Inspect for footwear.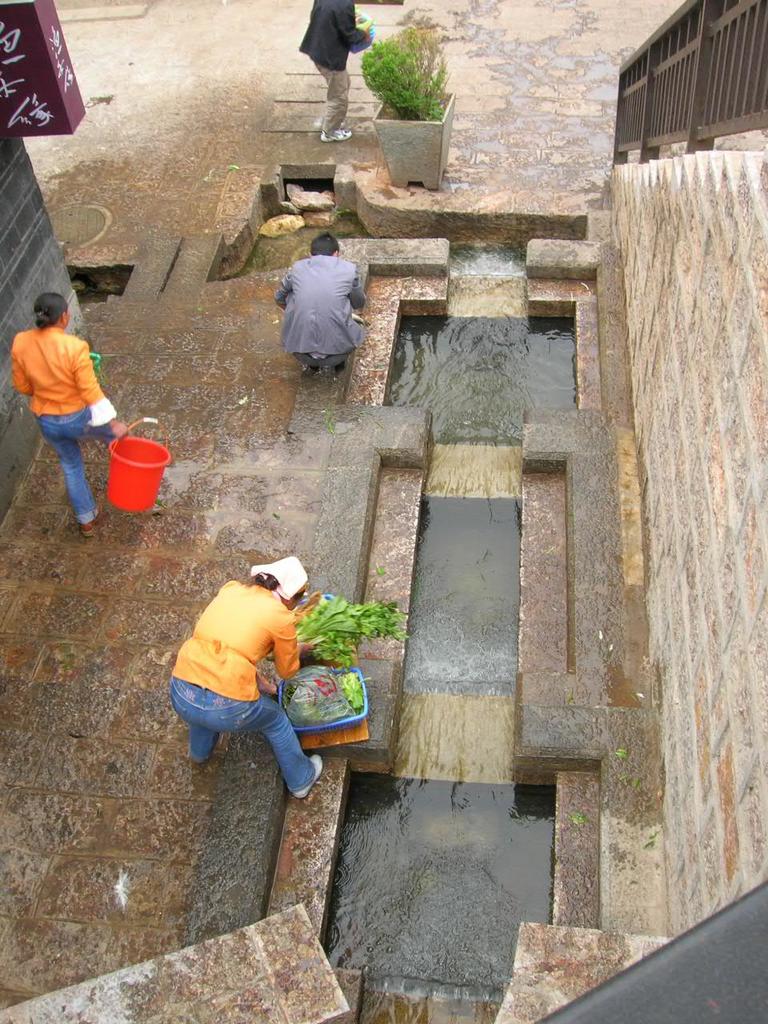
Inspection: Rect(292, 751, 318, 795).
